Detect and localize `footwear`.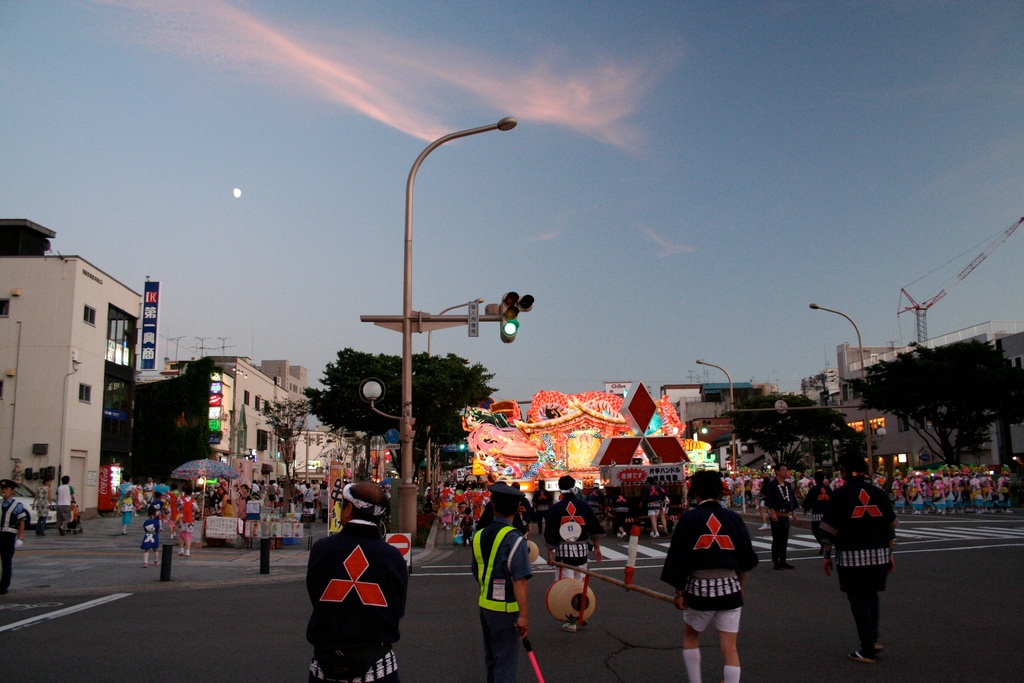
Localized at <bbox>782, 555, 793, 566</bbox>.
